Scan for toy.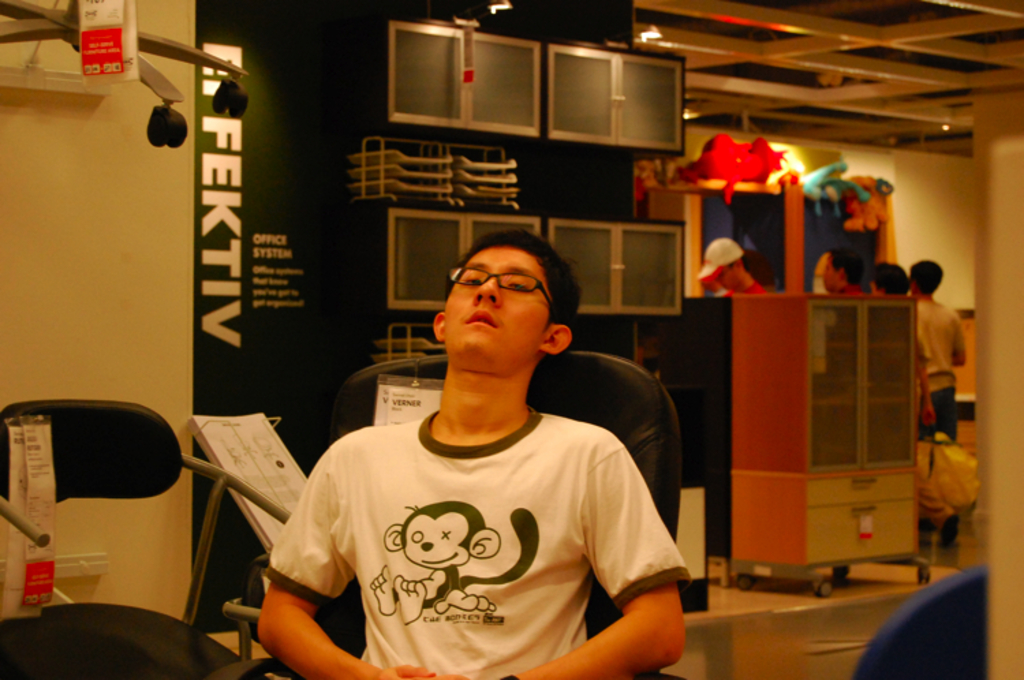
Scan result: [x1=799, y1=158, x2=868, y2=224].
